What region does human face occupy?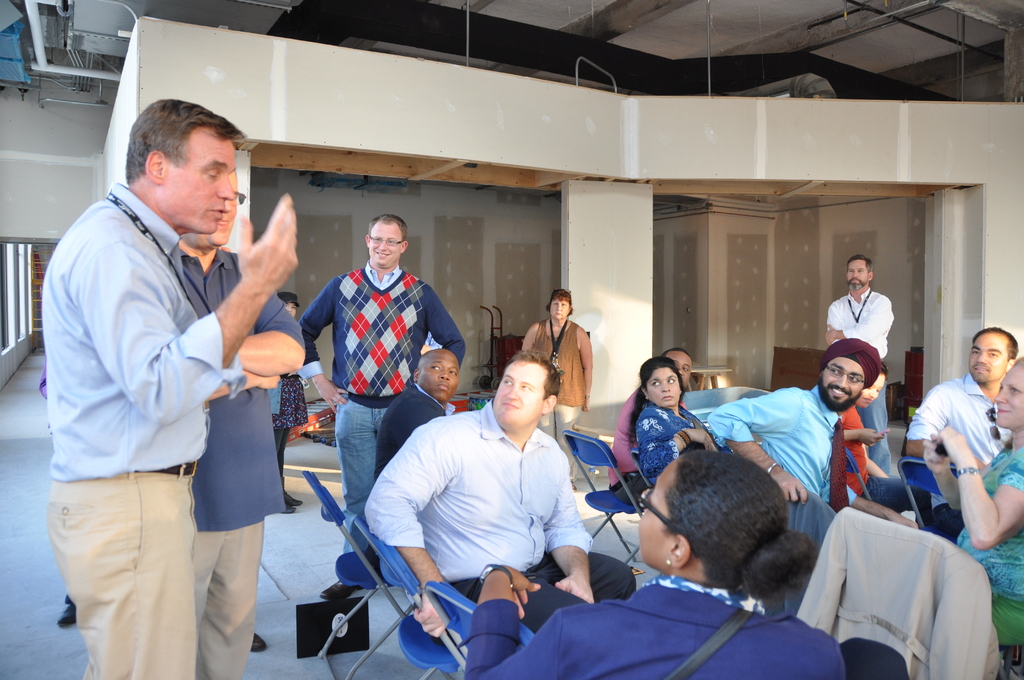
rect(992, 361, 1023, 429).
